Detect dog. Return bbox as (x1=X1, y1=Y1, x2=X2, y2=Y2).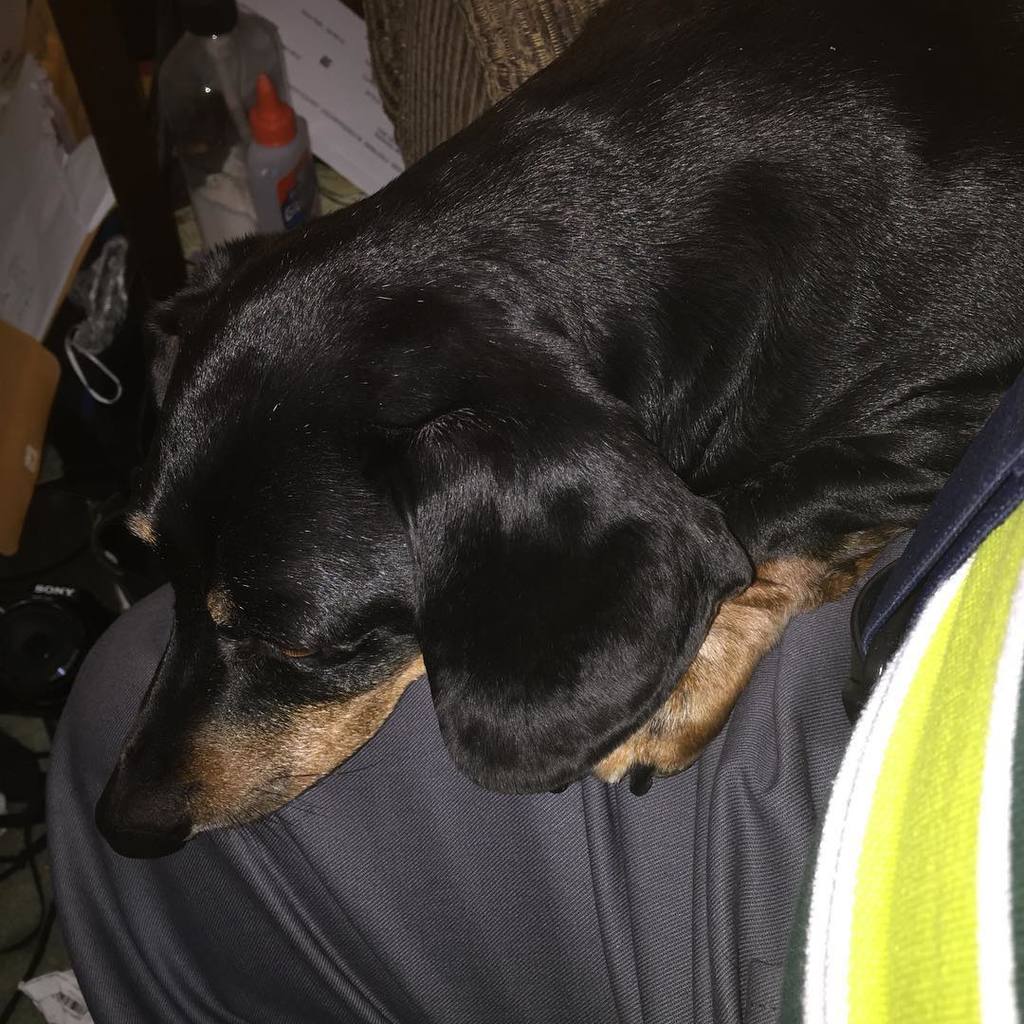
(x1=92, y1=0, x2=1023, y2=864).
